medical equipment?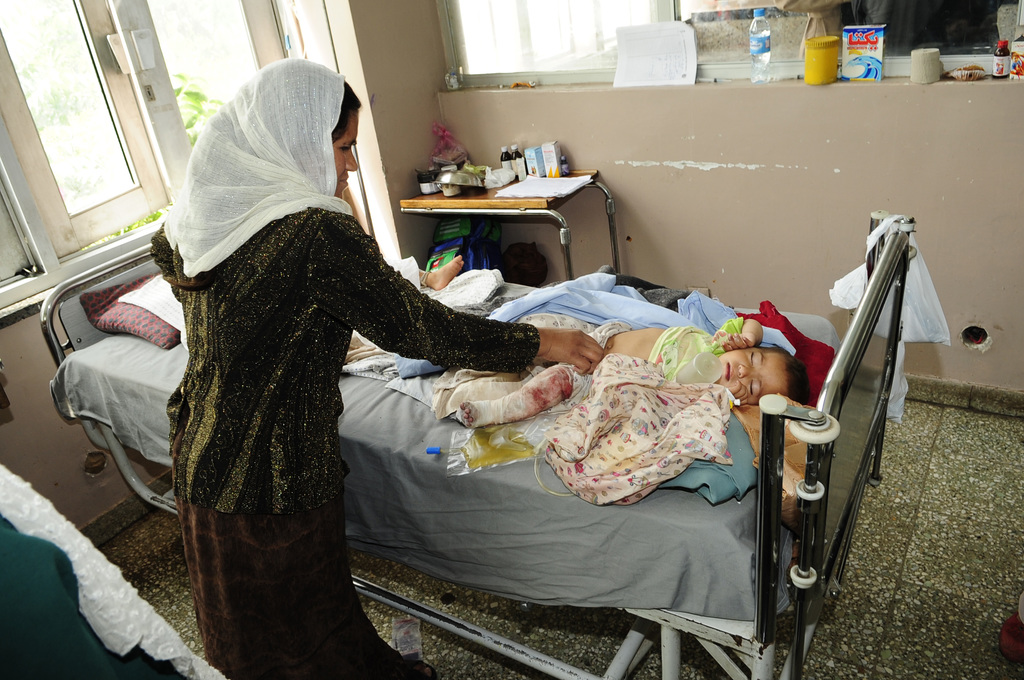
(left=397, top=183, right=628, bottom=276)
